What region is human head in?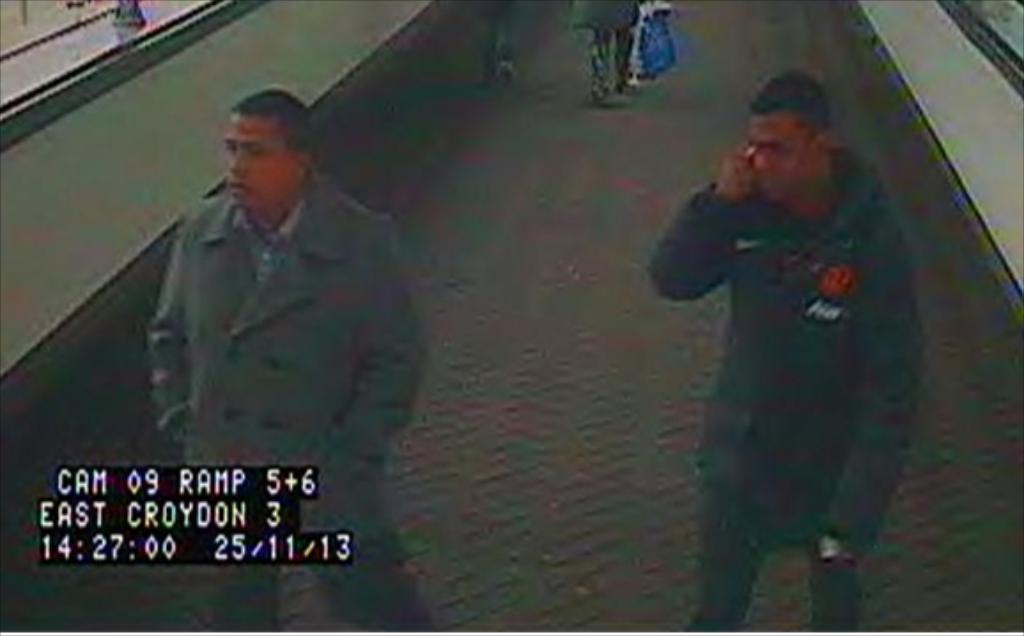
x1=227, y1=89, x2=308, y2=207.
